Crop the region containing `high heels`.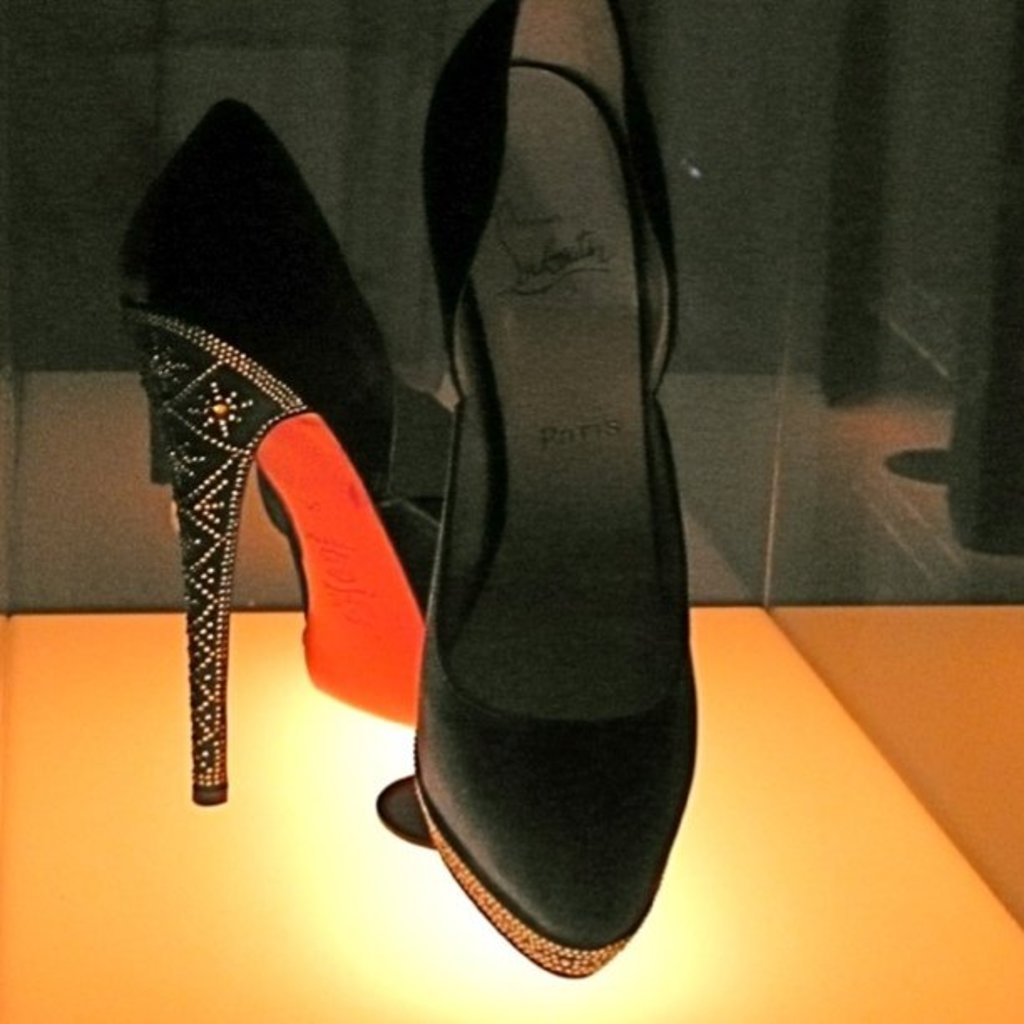
Crop region: 120:90:460:803.
